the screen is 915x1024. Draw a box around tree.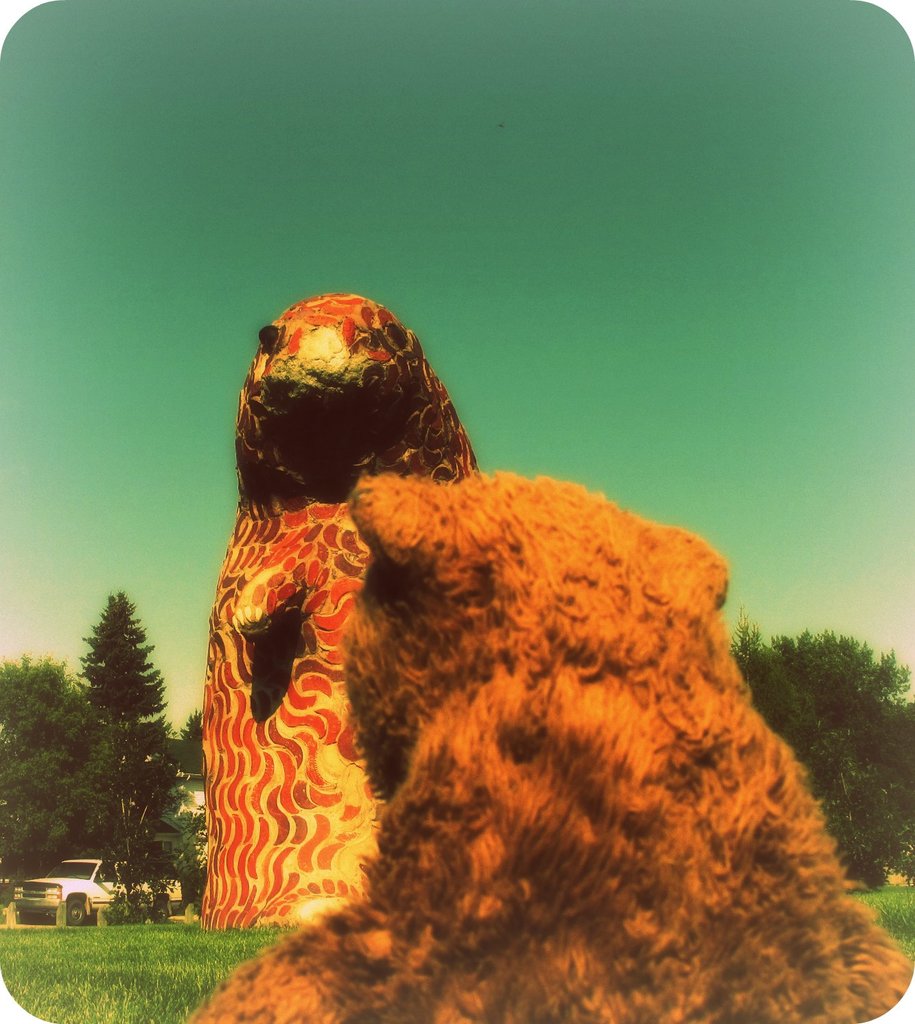
crop(56, 576, 218, 933).
